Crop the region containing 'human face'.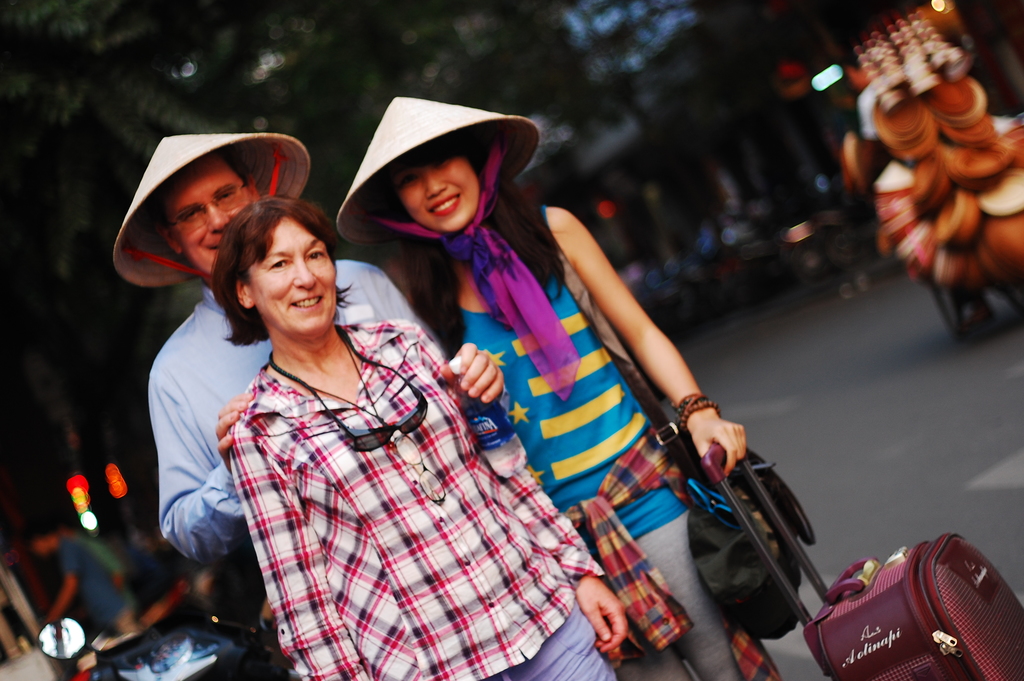
Crop region: l=245, t=214, r=339, b=340.
